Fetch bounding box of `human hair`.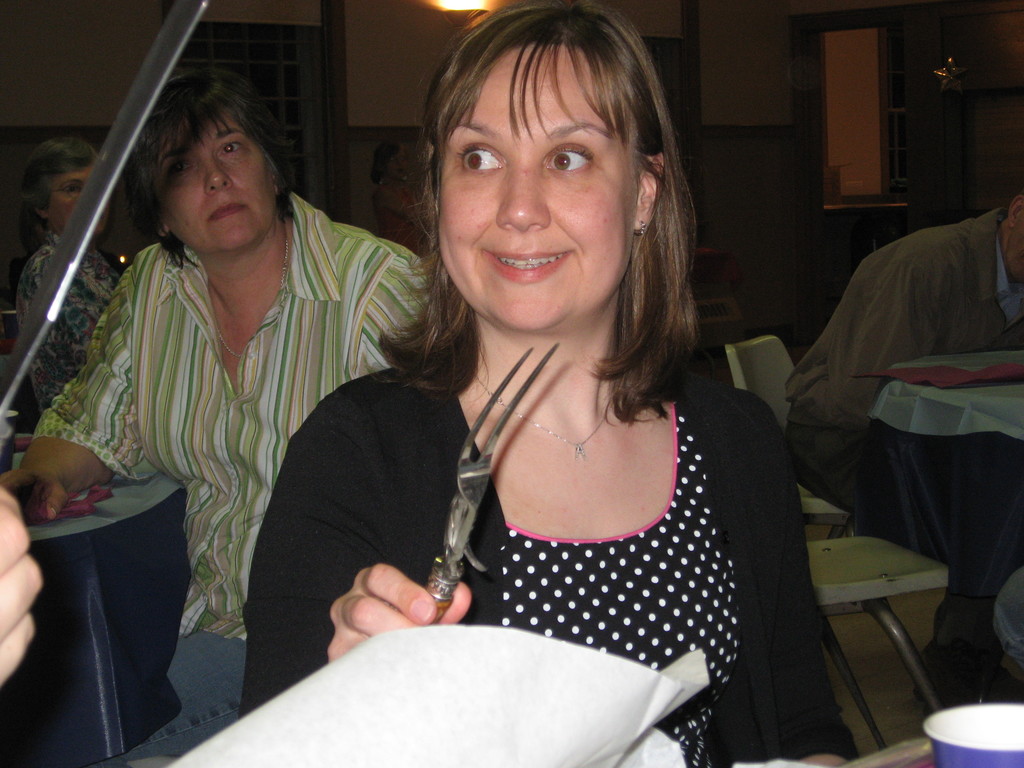
Bbox: [399, 0, 705, 405].
